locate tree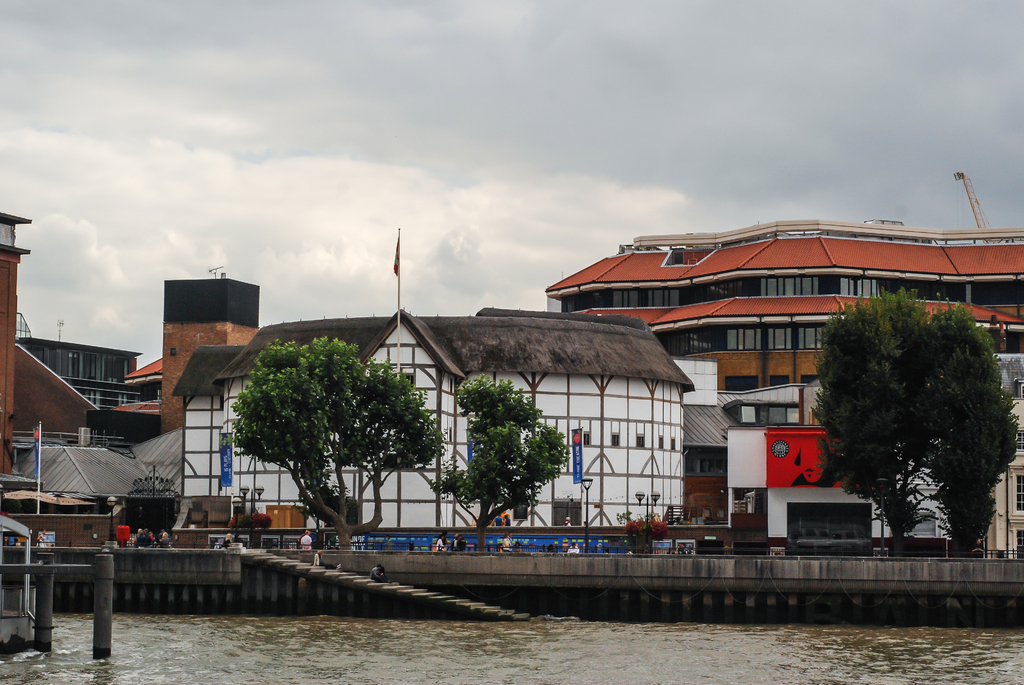
223:325:451:557
